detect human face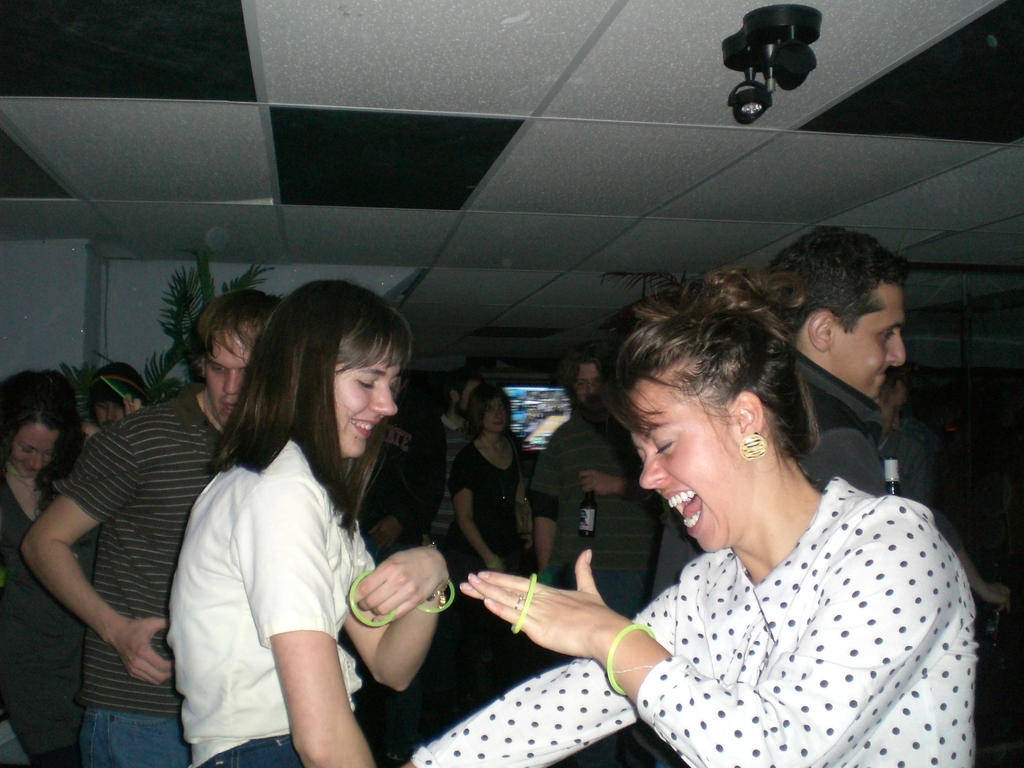
<region>484, 396, 508, 431</region>
